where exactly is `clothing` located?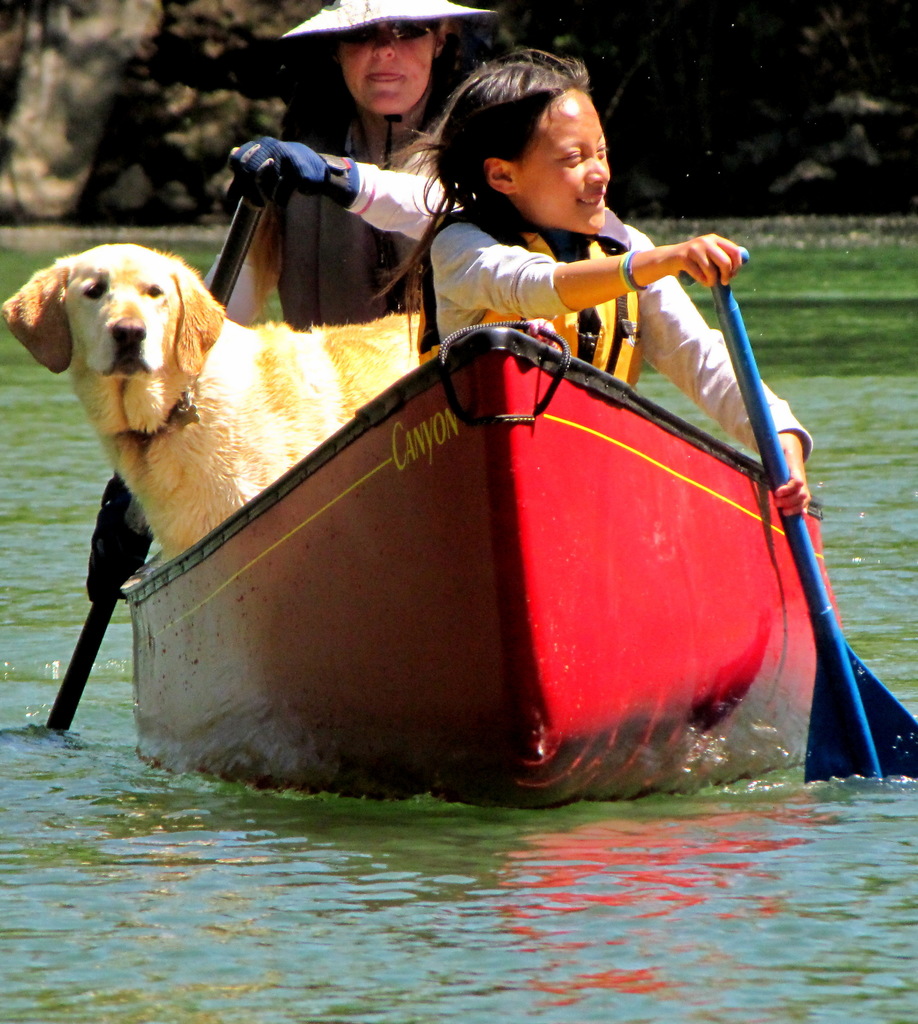
Its bounding box is detection(414, 194, 819, 503).
